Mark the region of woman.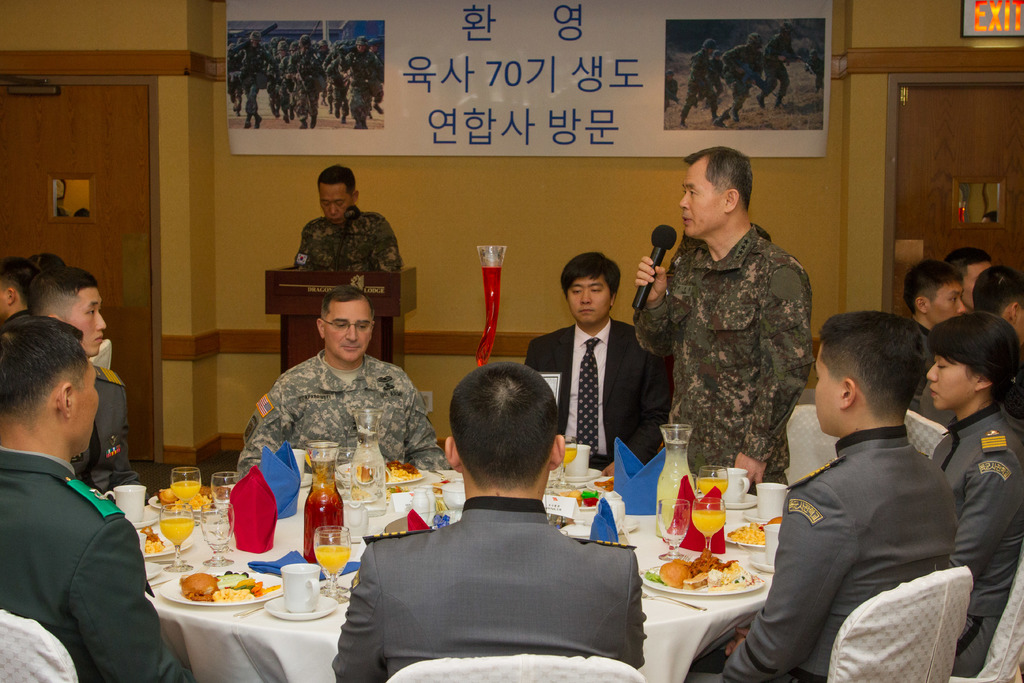
Region: [x1=923, y1=324, x2=1022, y2=673].
